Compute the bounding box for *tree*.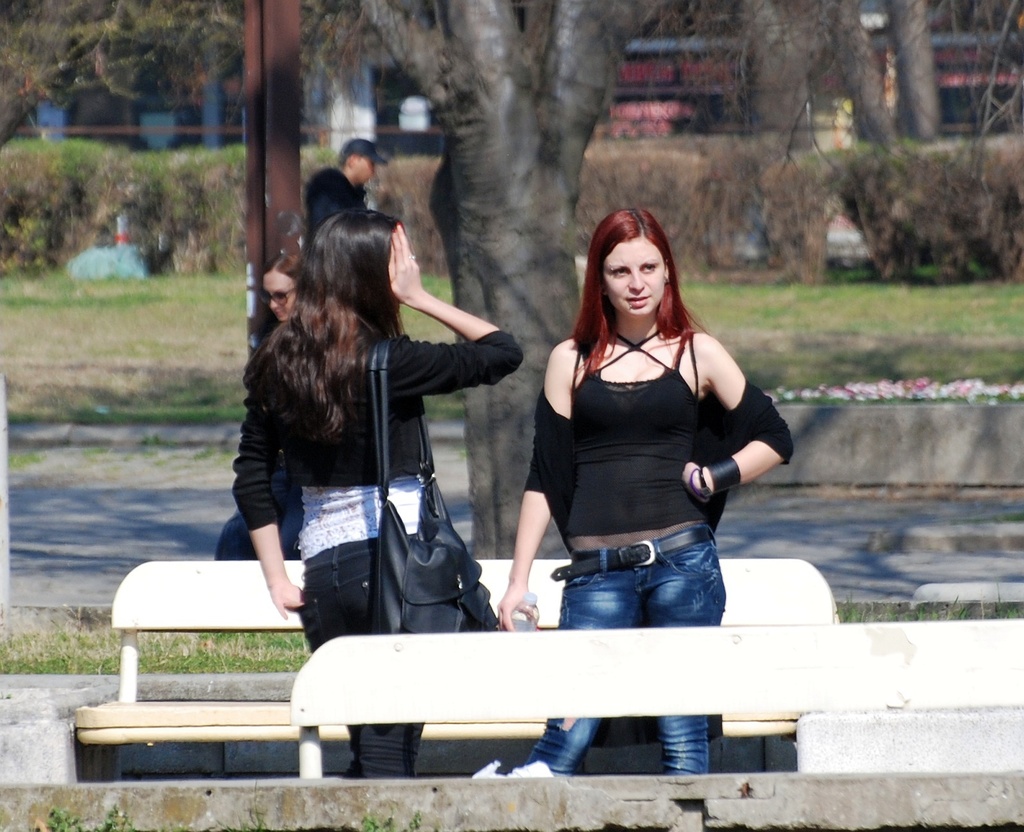
<region>833, 0, 903, 153</region>.
